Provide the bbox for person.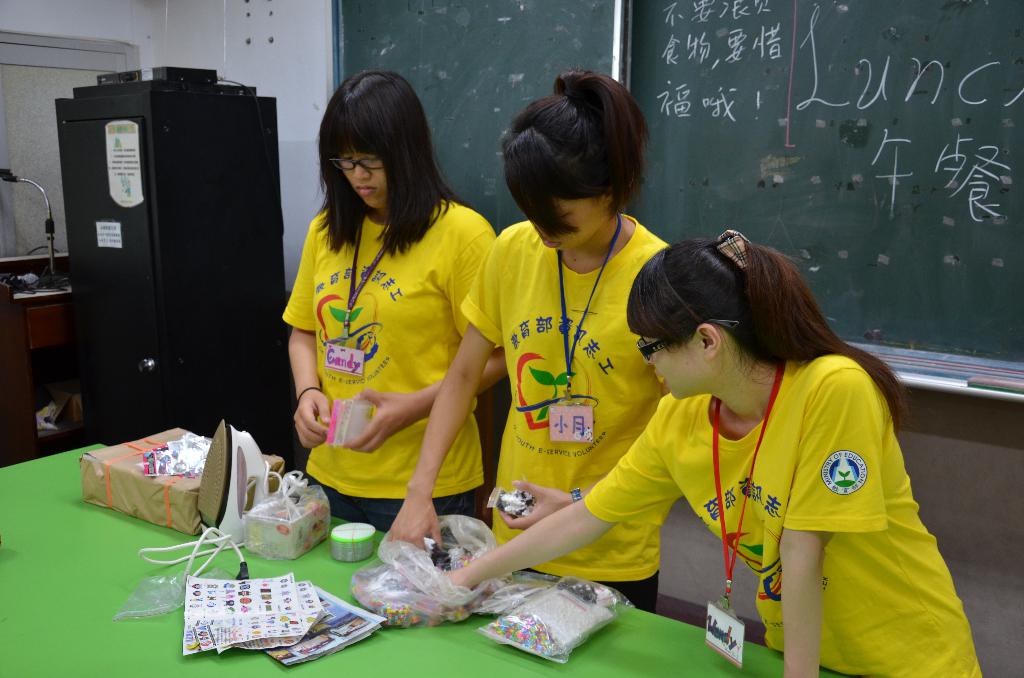
<region>278, 61, 490, 585</region>.
